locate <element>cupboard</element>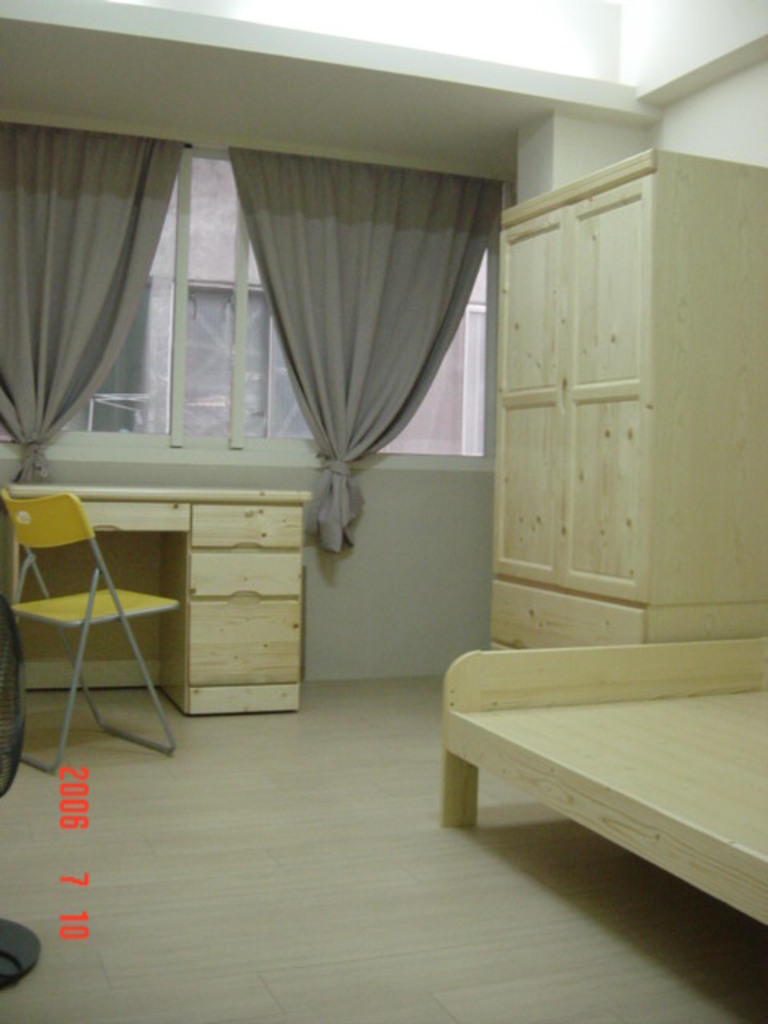
{"x1": 469, "y1": 157, "x2": 763, "y2": 658}
